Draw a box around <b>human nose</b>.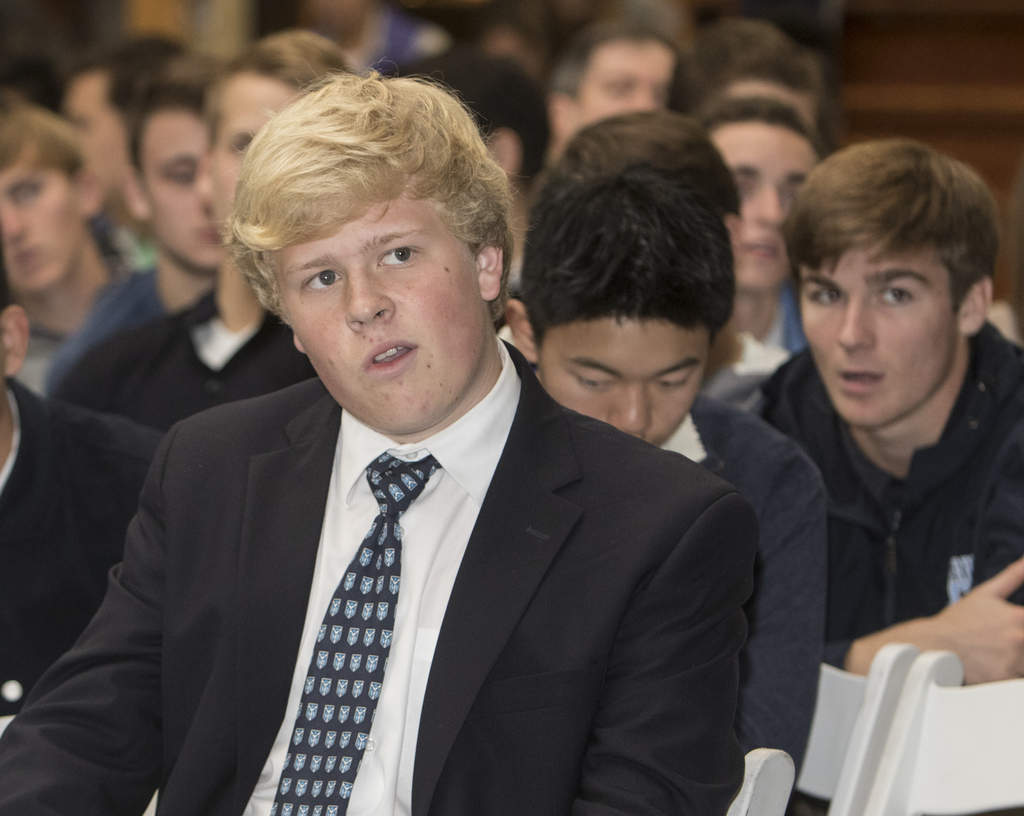
[346, 267, 392, 339].
